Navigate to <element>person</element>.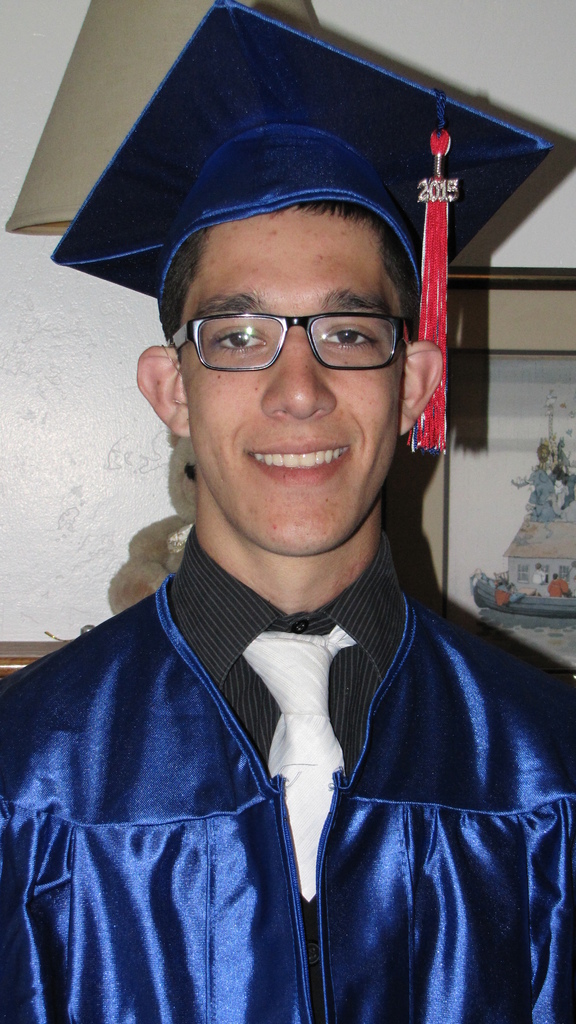
Navigation target: pyautogui.locateOnScreen(0, 139, 560, 1023).
